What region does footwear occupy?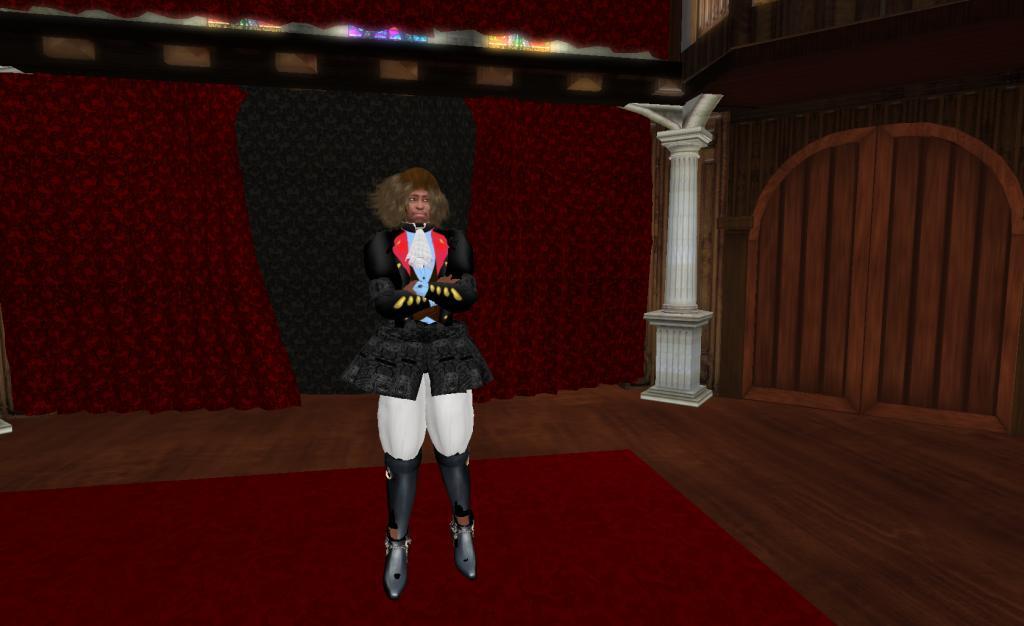
(449,515,476,580).
